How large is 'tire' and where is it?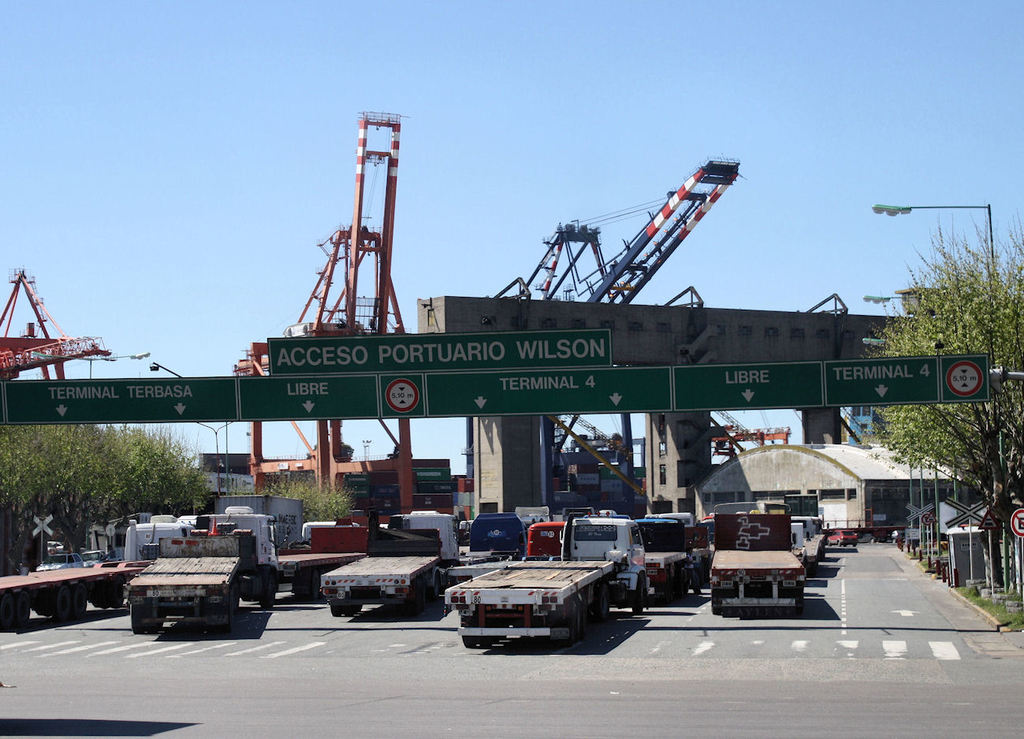
Bounding box: [295, 576, 303, 601].
